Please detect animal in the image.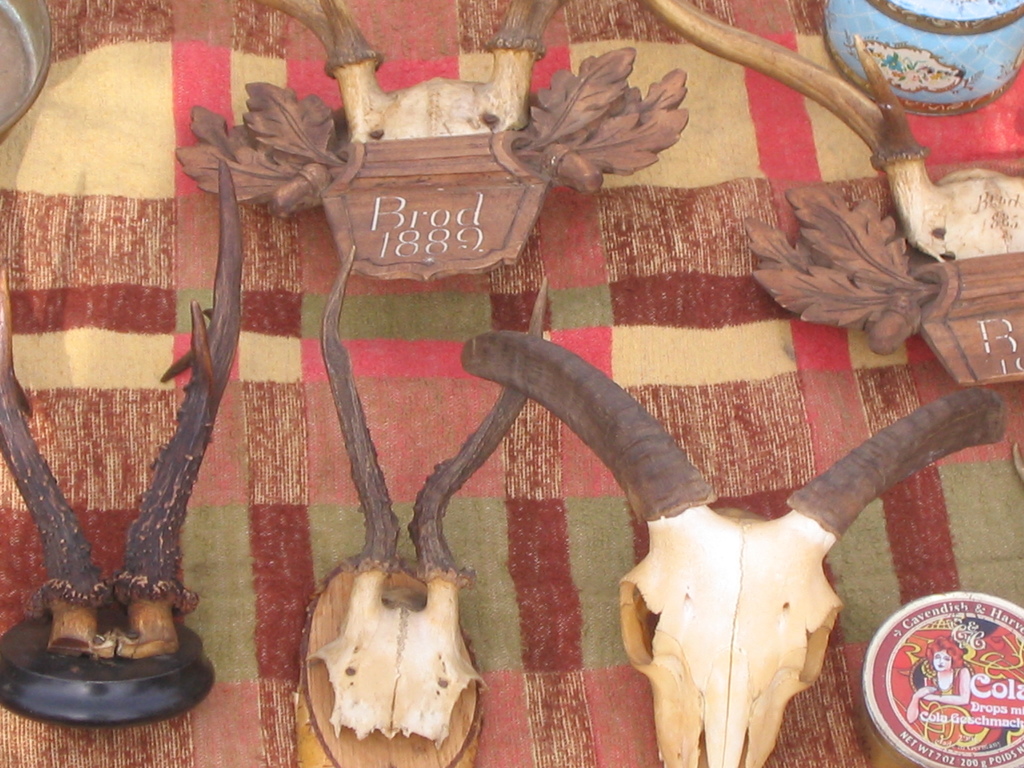
640:0:1023:264.
